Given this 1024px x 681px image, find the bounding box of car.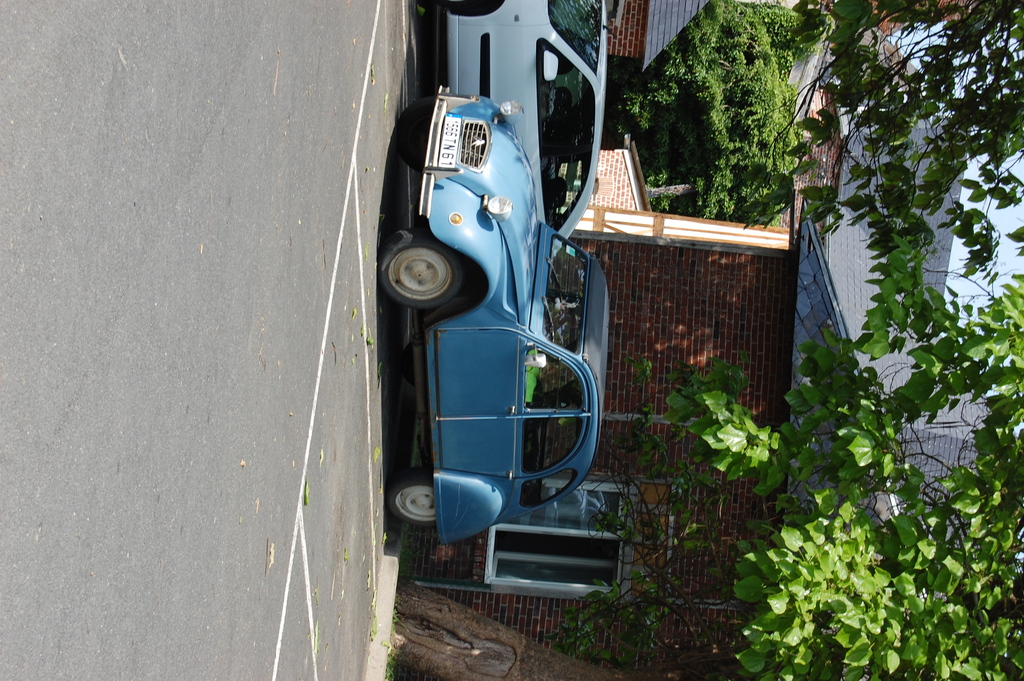
detection(415, 0, 607, 272).
